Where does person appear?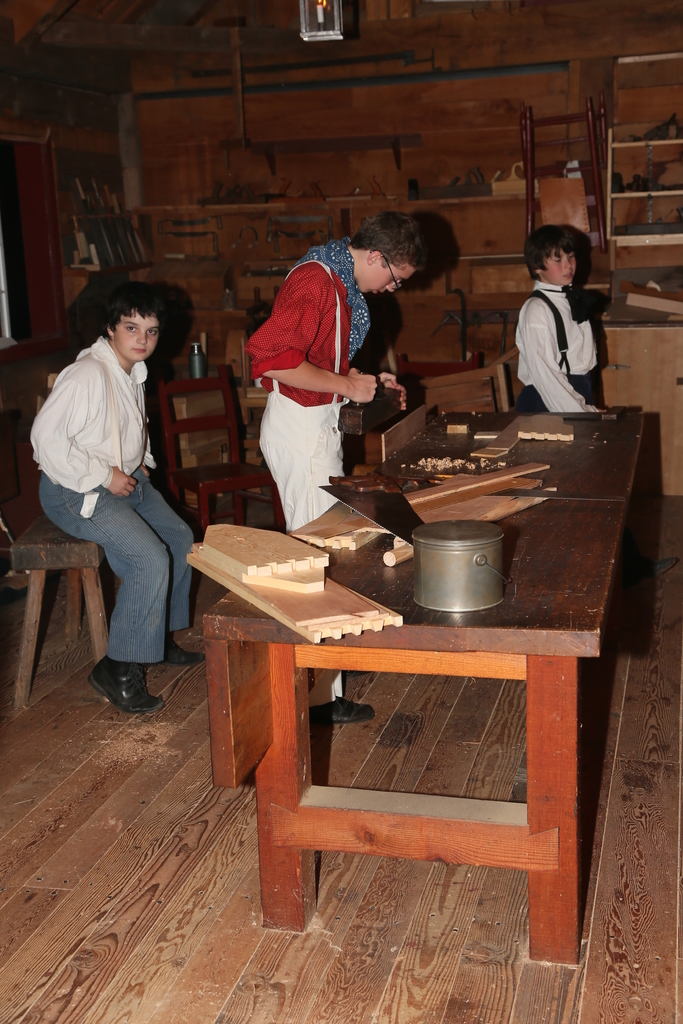
Appears at 27/280/206/716.
